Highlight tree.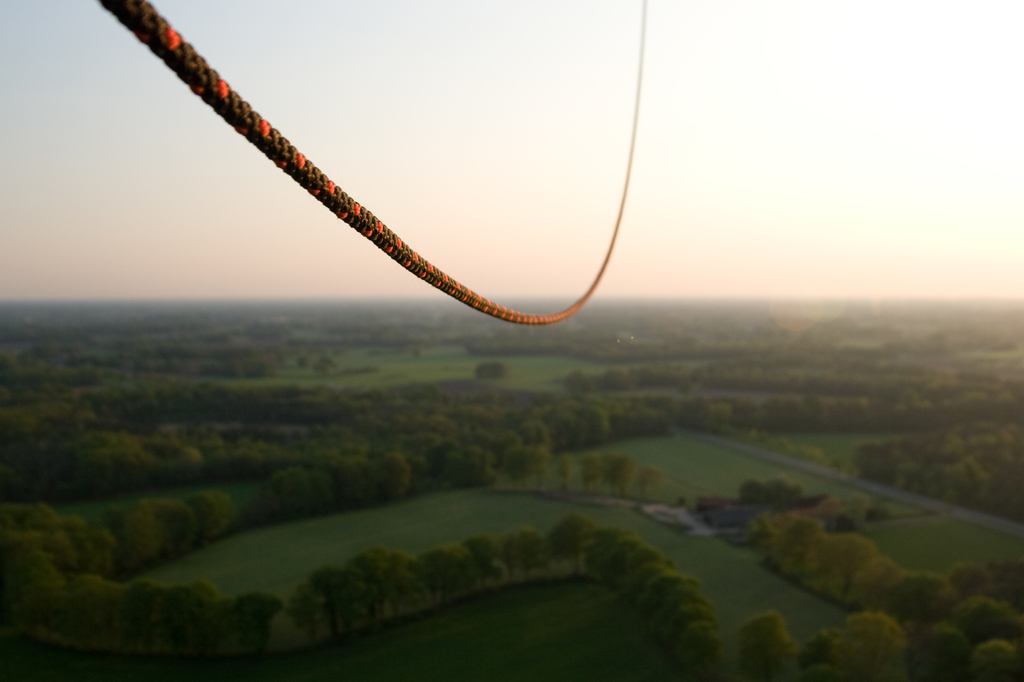
Highlighted region: crop(596, 360, 637, 399).
